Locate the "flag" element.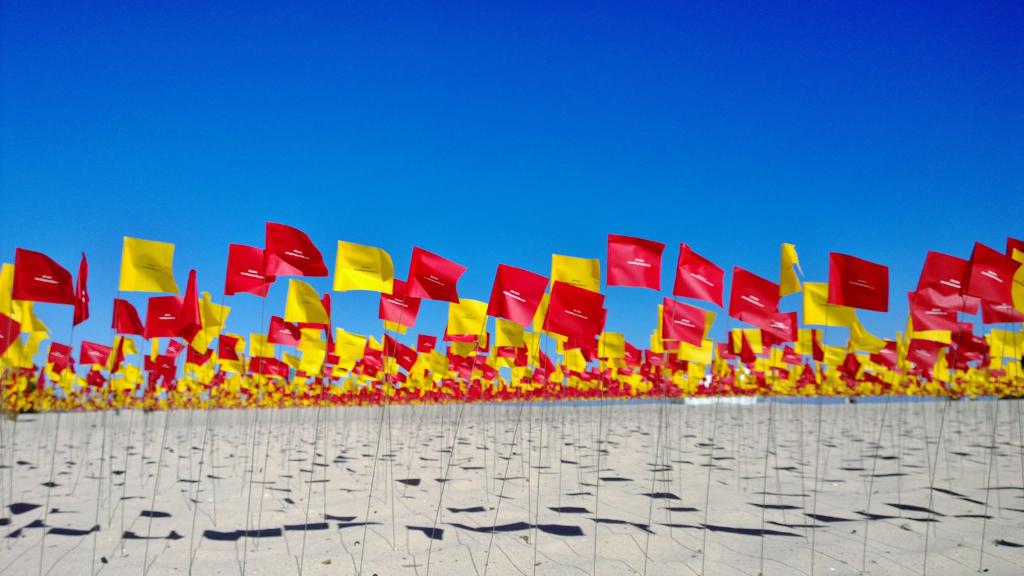
Element bbox: select_region(735, 337, 756, 375).
